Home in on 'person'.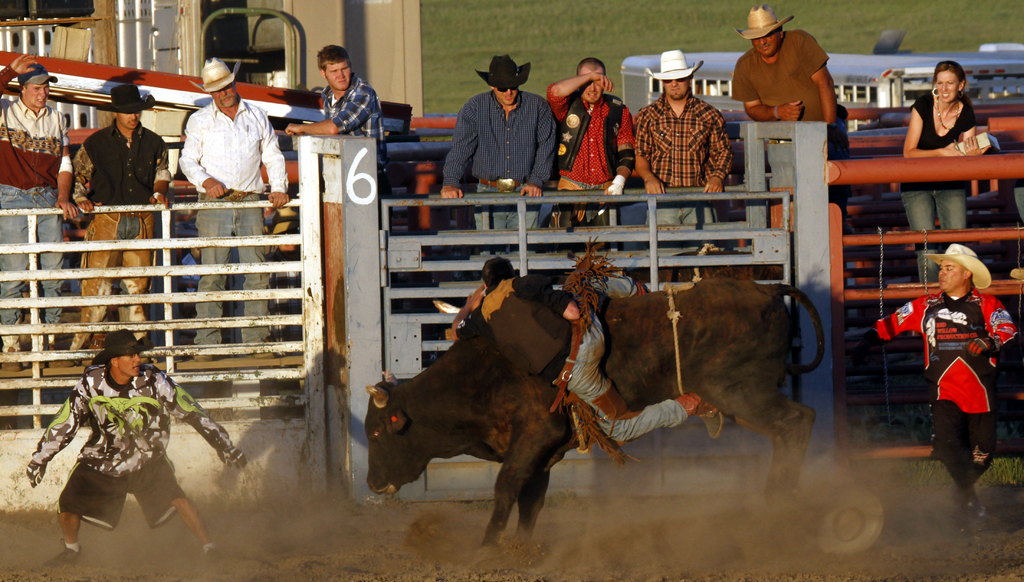
Homed in at left=721, top=0, right=854, bottom=203.
